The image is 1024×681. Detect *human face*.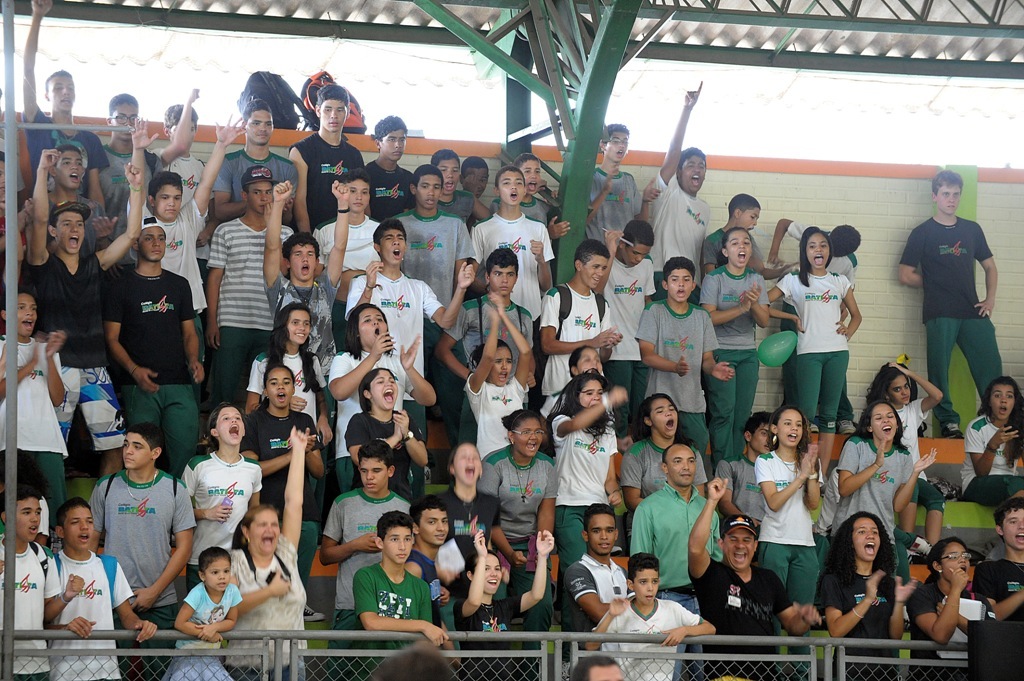
Detection: (283,301,314,347).
